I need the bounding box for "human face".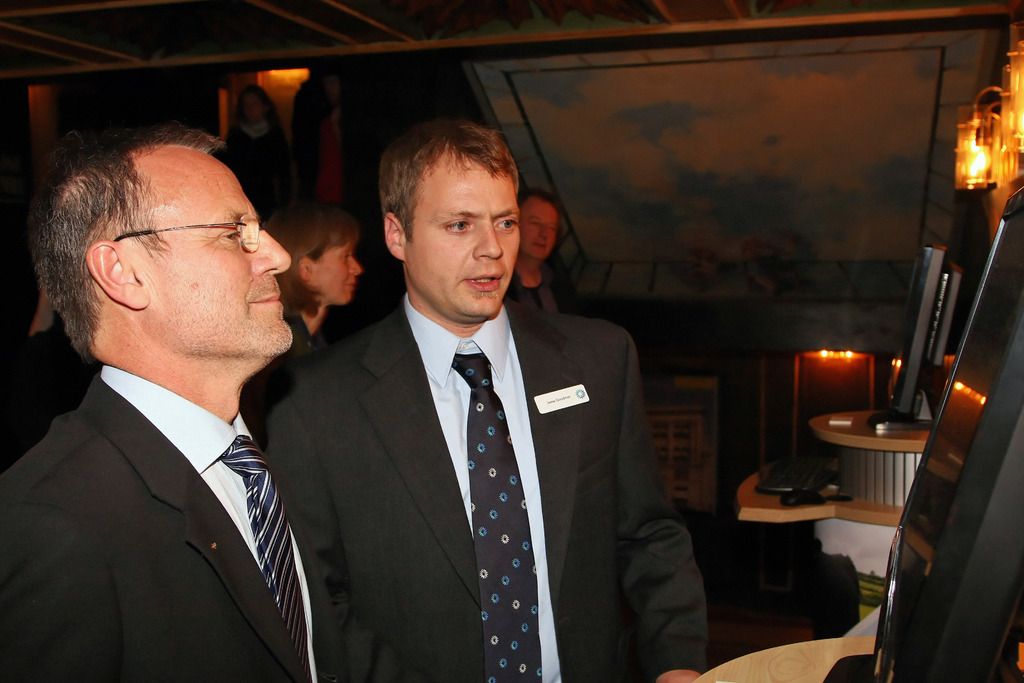
Here it is: Rect(314, 227, 362, 304).
